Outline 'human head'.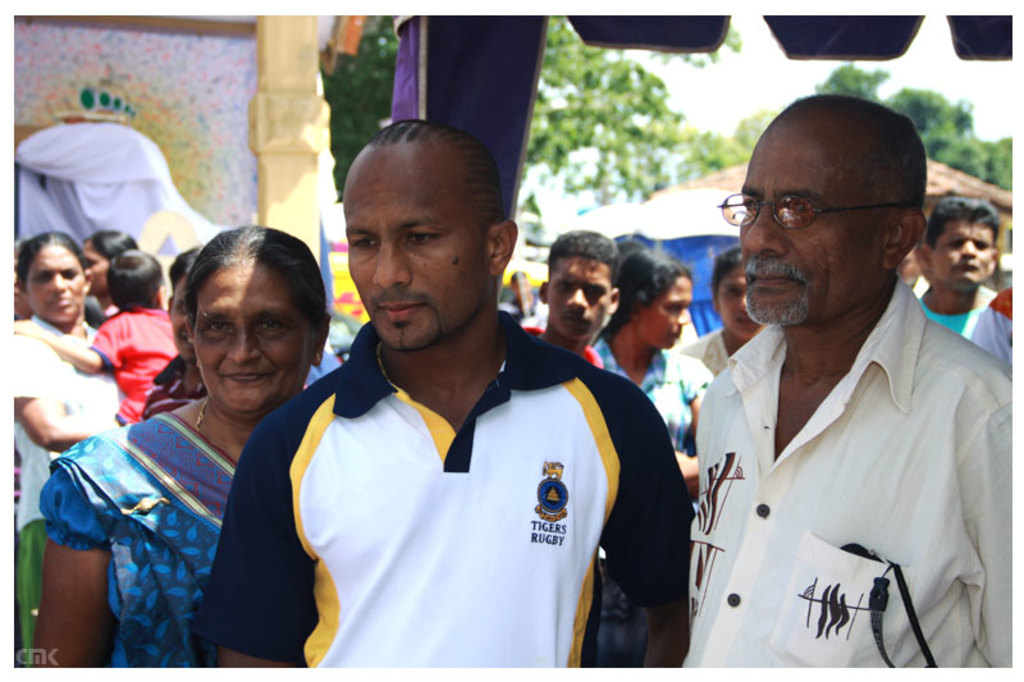
Outline: left=710, top=243, right=764, bottom=338.
